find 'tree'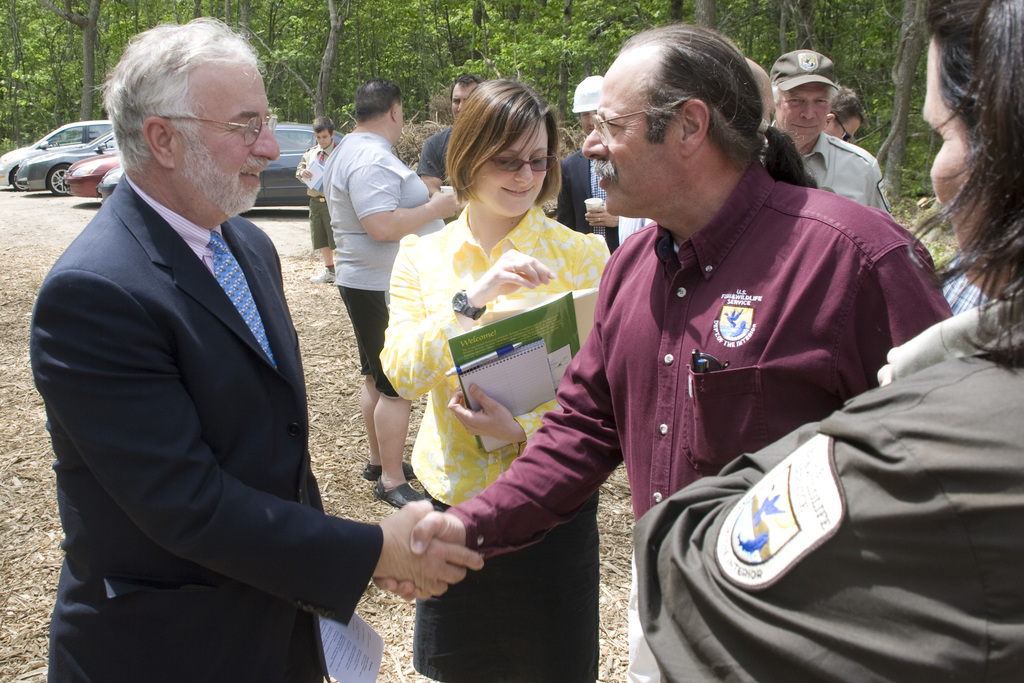
left=872, top=0, right=938, bottom=204
